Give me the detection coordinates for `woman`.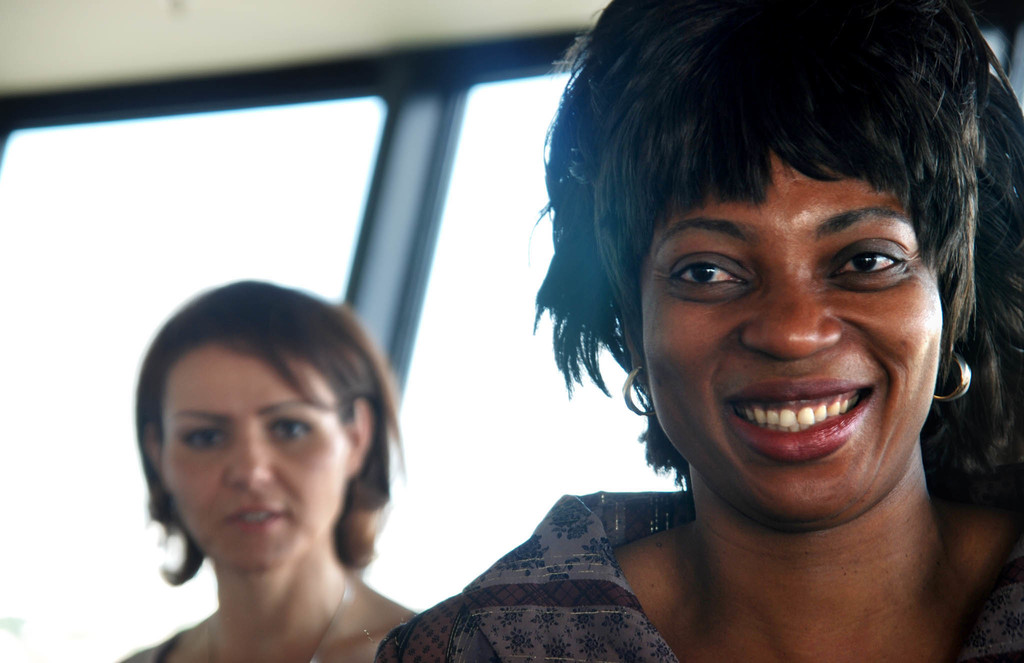
crop(484, 15, 1014, 662).
